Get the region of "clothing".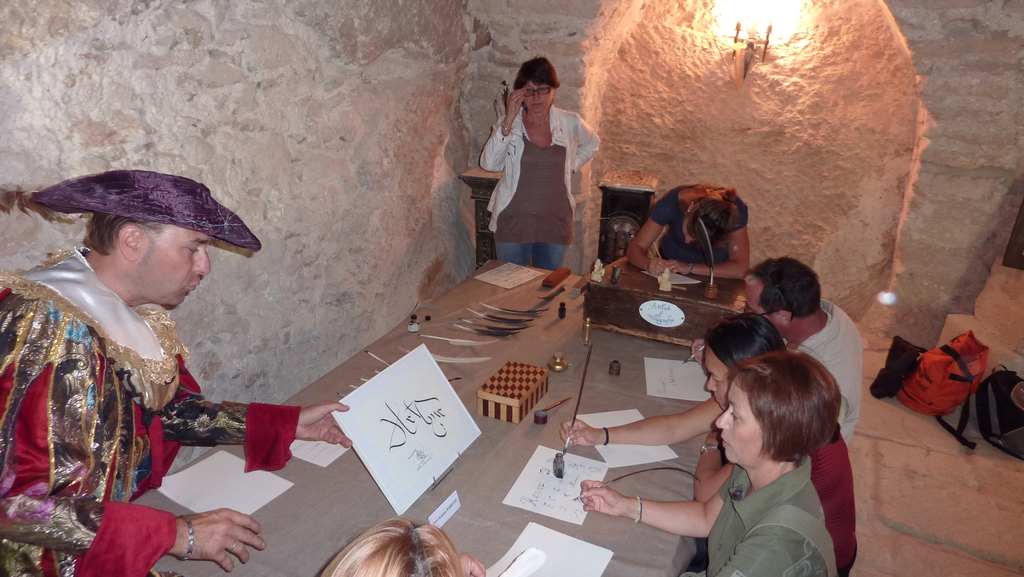
bbox=[652, 182, 752, 270].
